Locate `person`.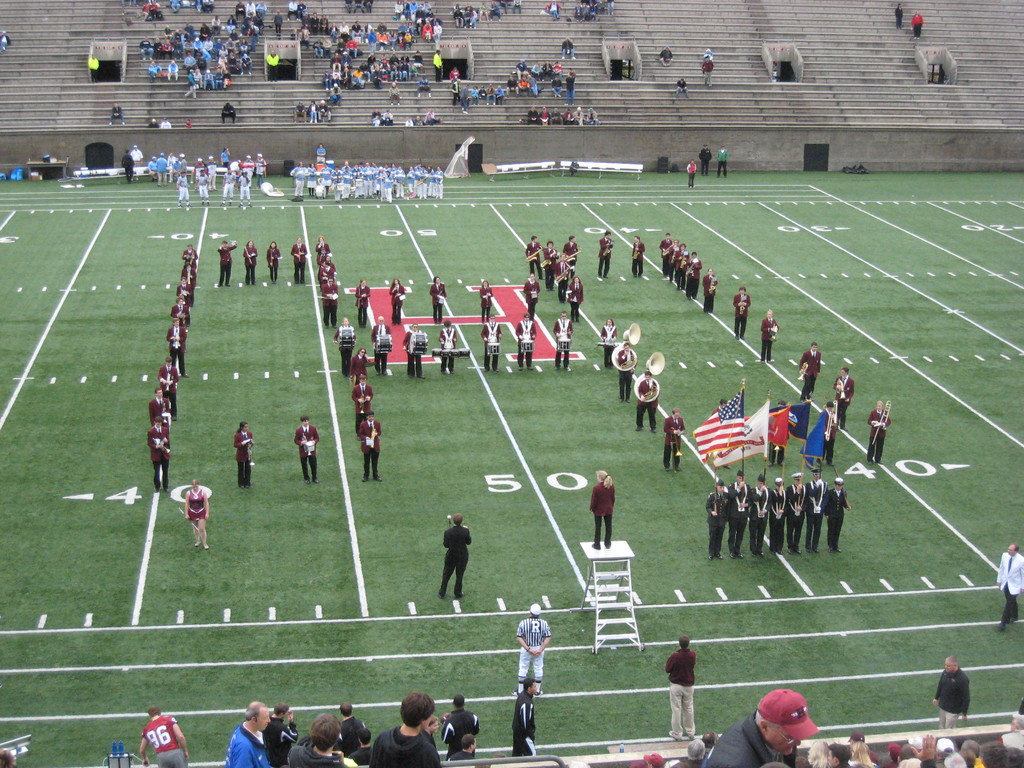
Bounding box: BBox(268, 244, 280, 282).
